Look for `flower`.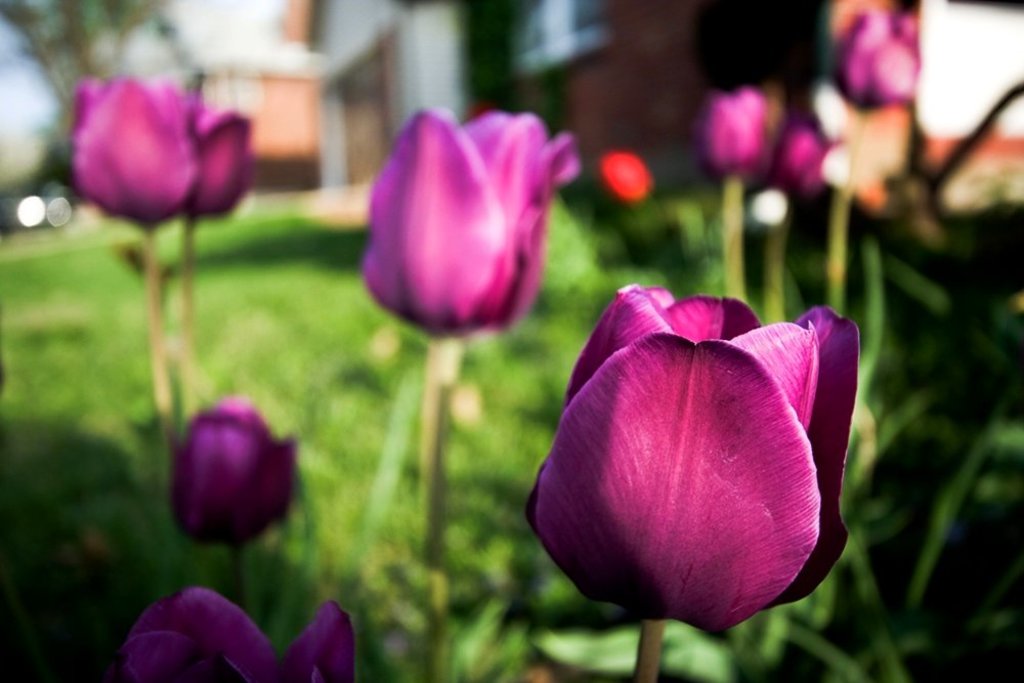
Found: [50, 68, 258, 224].
